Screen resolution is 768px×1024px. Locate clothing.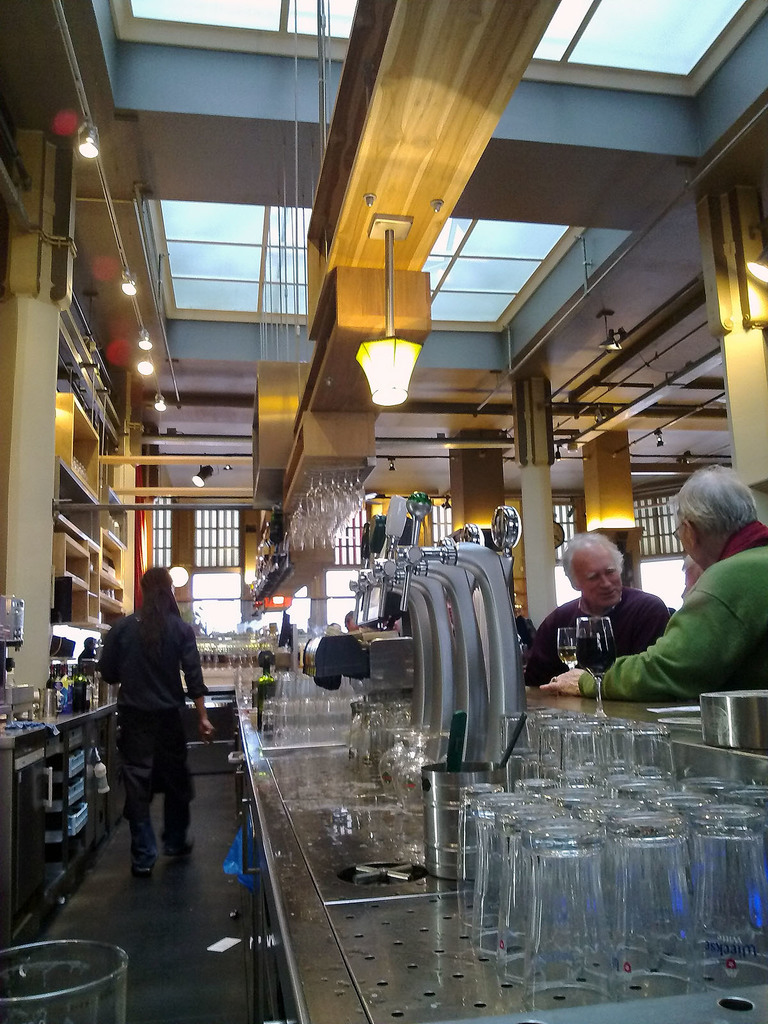
bbox(579, 520, 767, 711).
